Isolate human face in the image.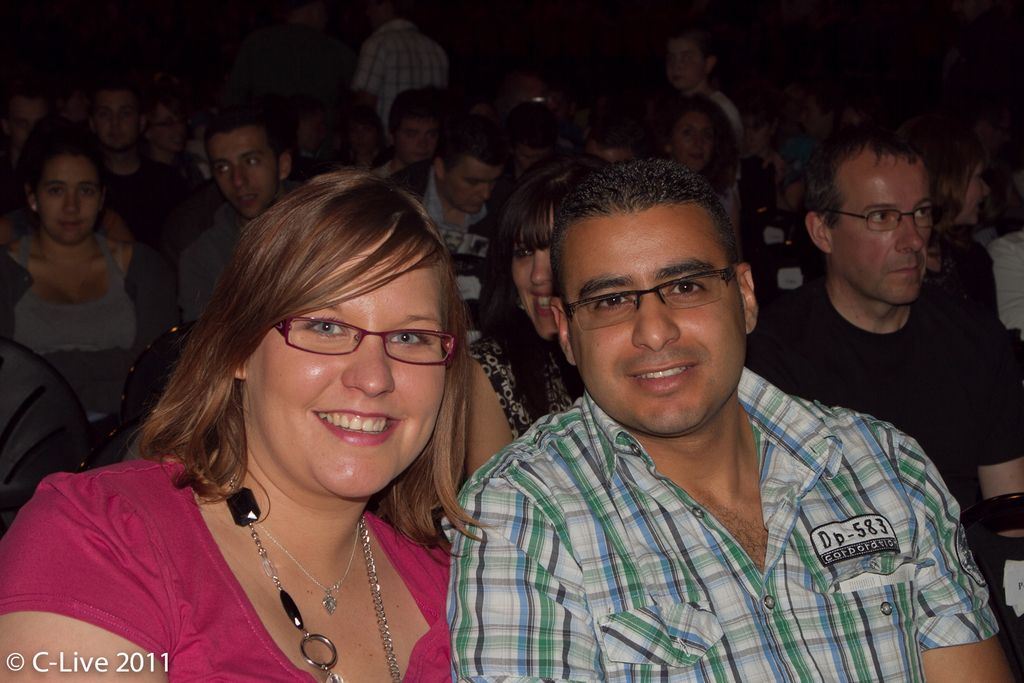
Isolated region: 566 217 751 431.
